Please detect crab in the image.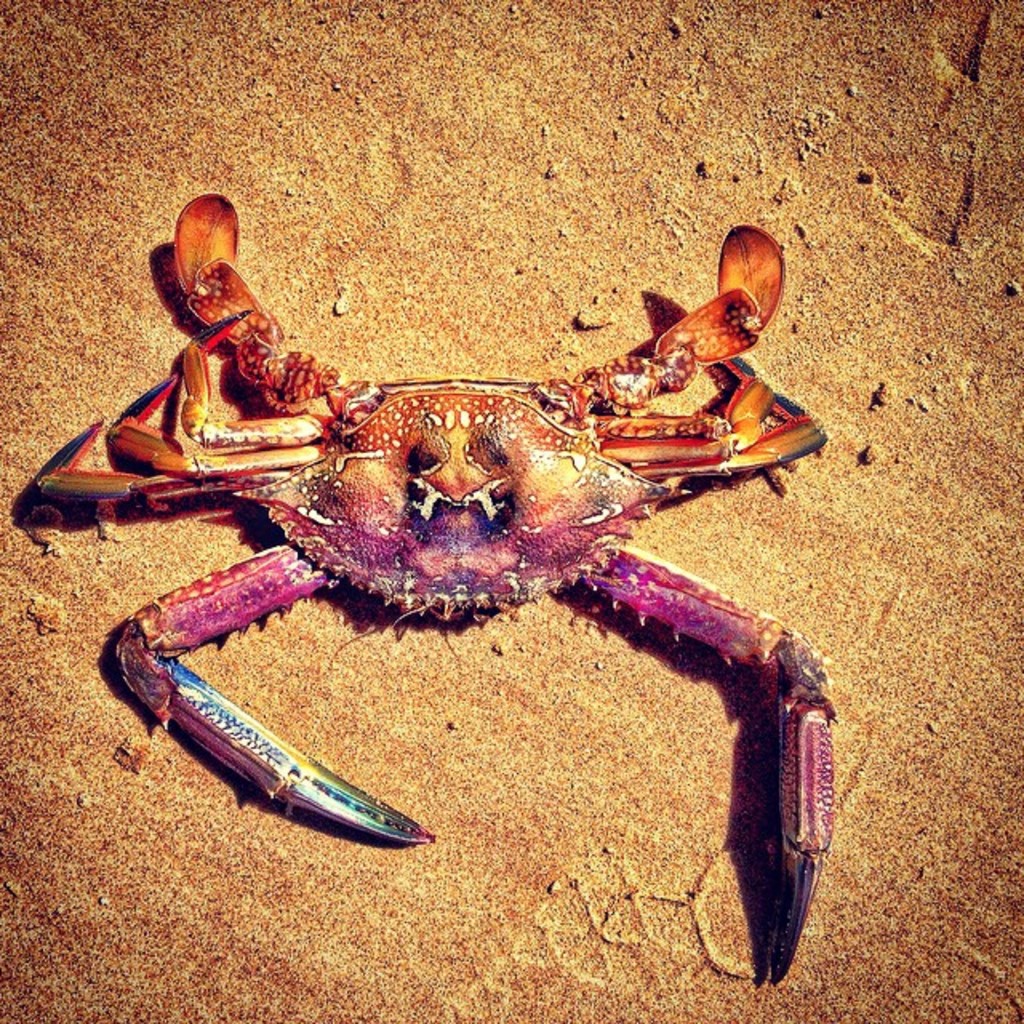
<box>14,194,838,987</box>.
